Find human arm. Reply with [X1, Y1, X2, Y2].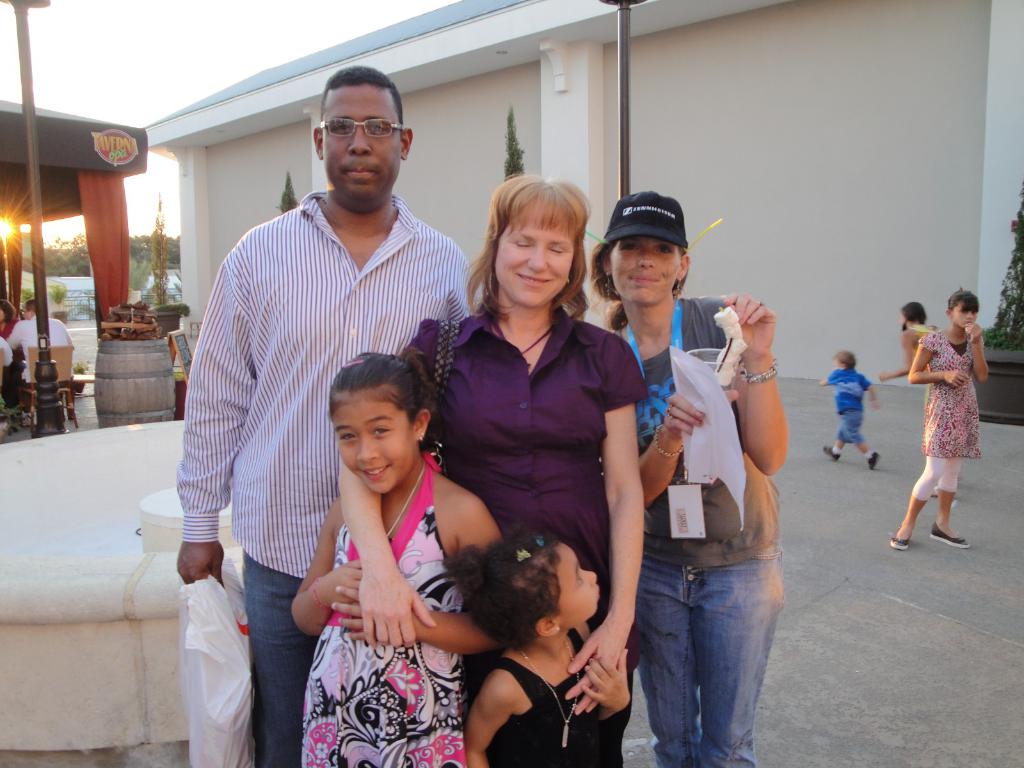
[903, 331, 975, 394].
